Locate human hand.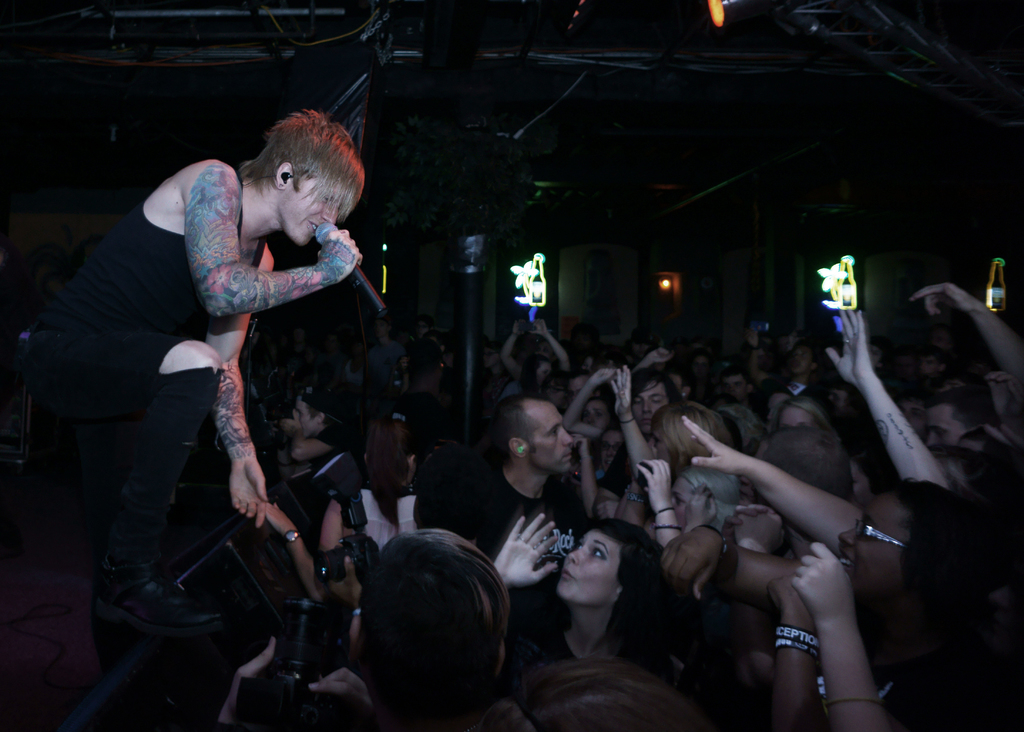
Bounding box: <box>278,408,305,443</box>.
